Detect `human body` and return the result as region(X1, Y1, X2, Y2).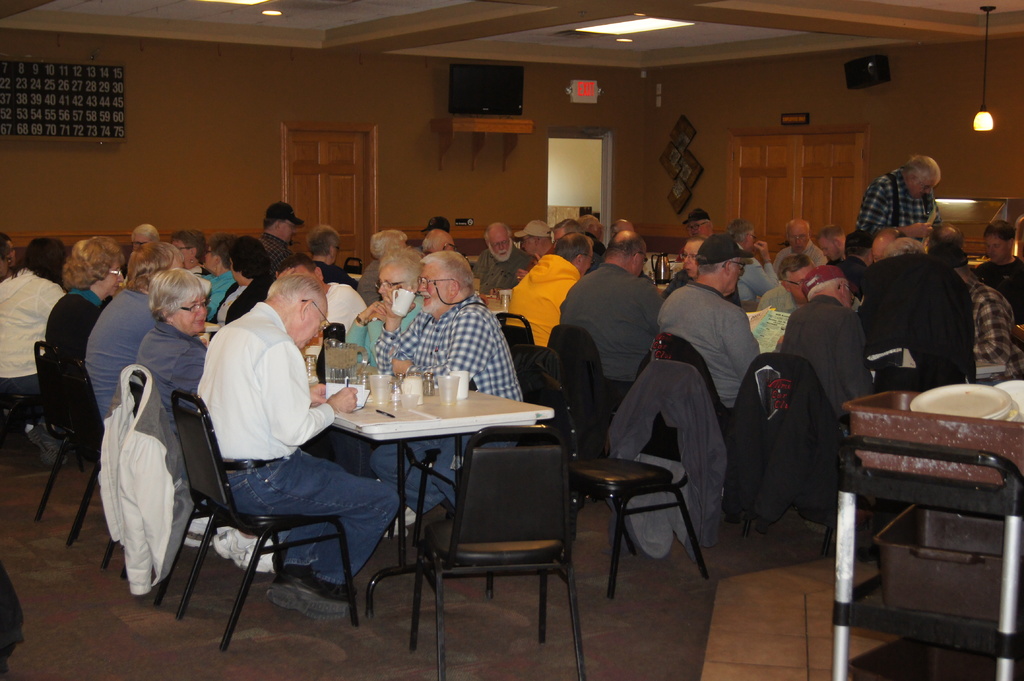
region(86, 243, 186, 438).
